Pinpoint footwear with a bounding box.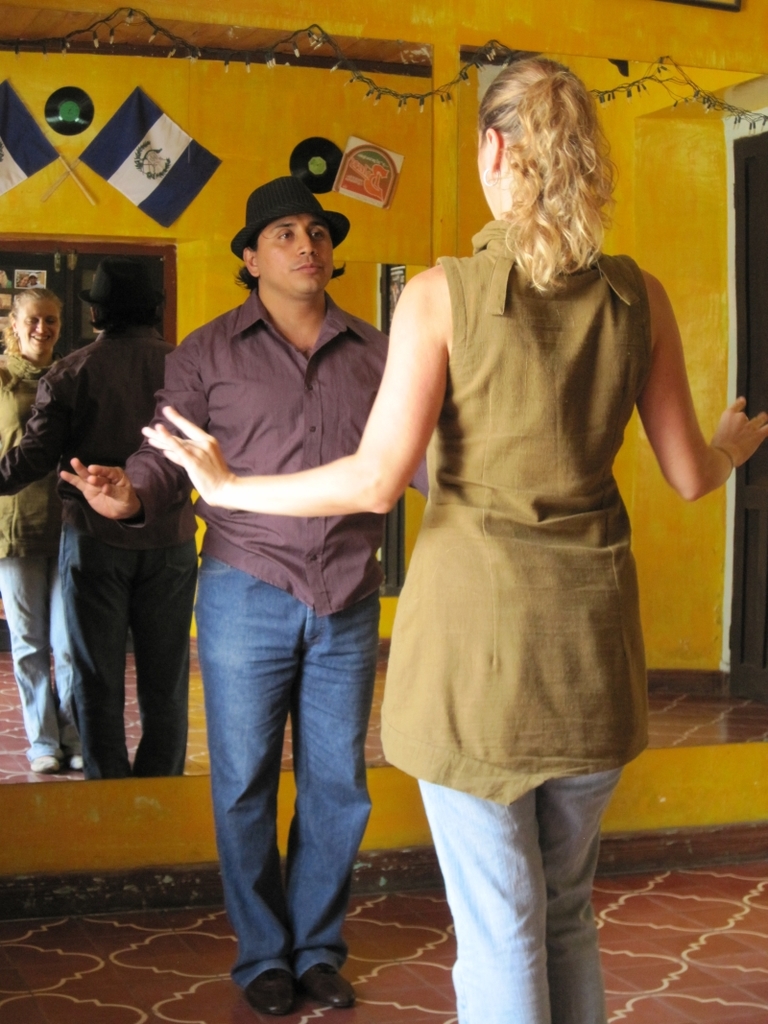
[70, 754, 84, 773].
